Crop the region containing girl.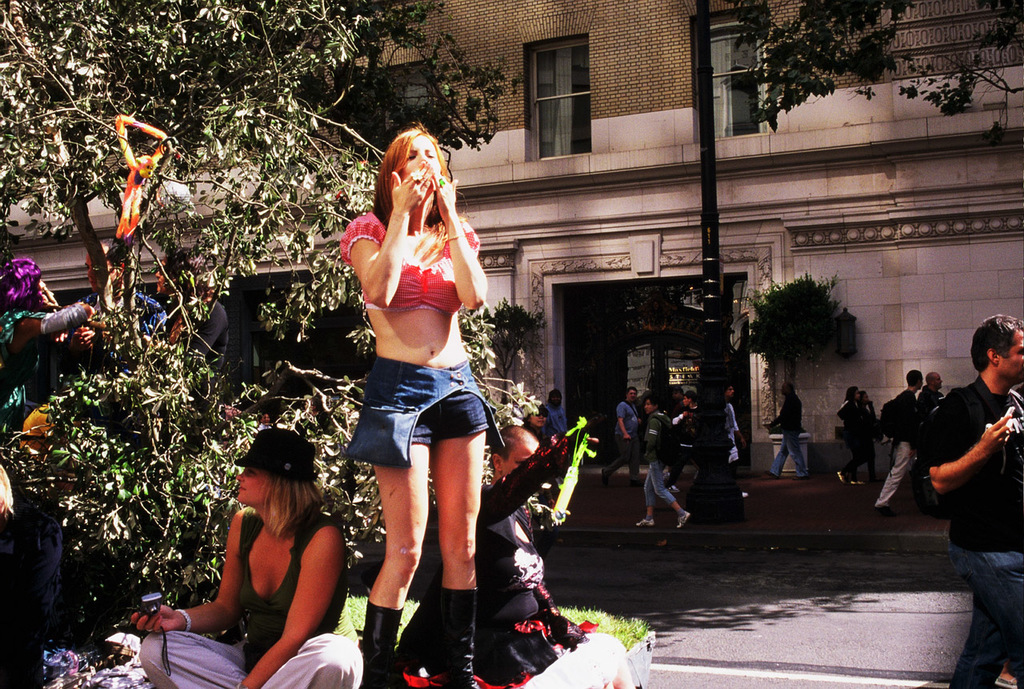
Crop region: bbox(335, 128, 512, 688).
